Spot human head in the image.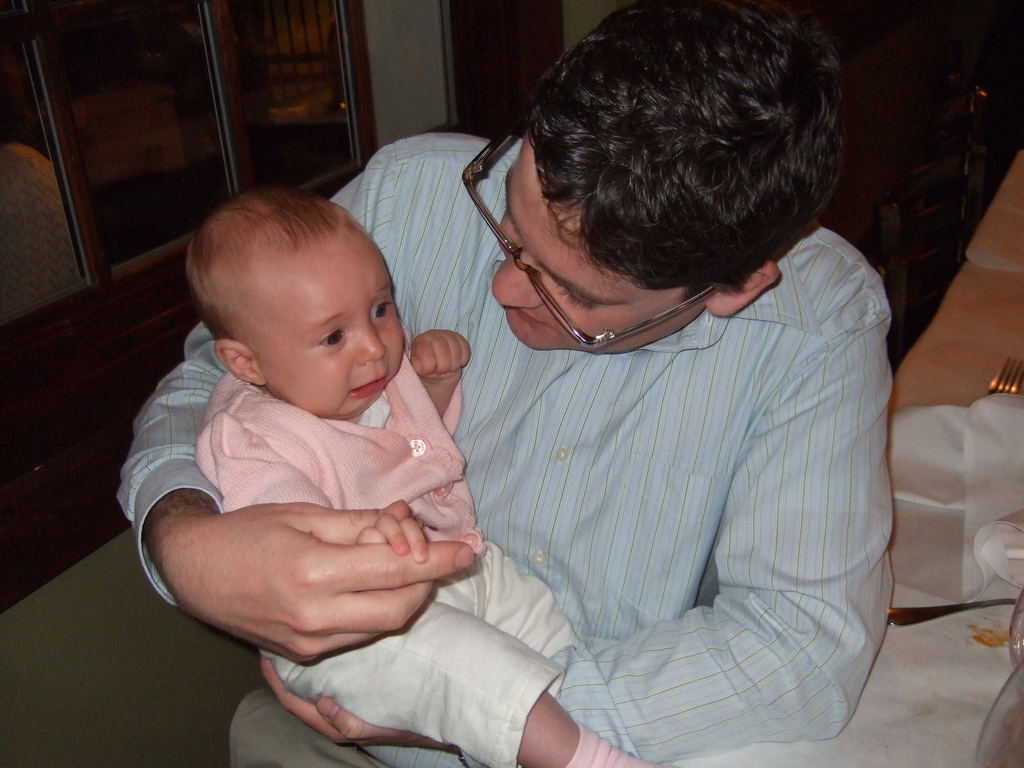
human head found at bbox=[475, 10, 862, 355].
